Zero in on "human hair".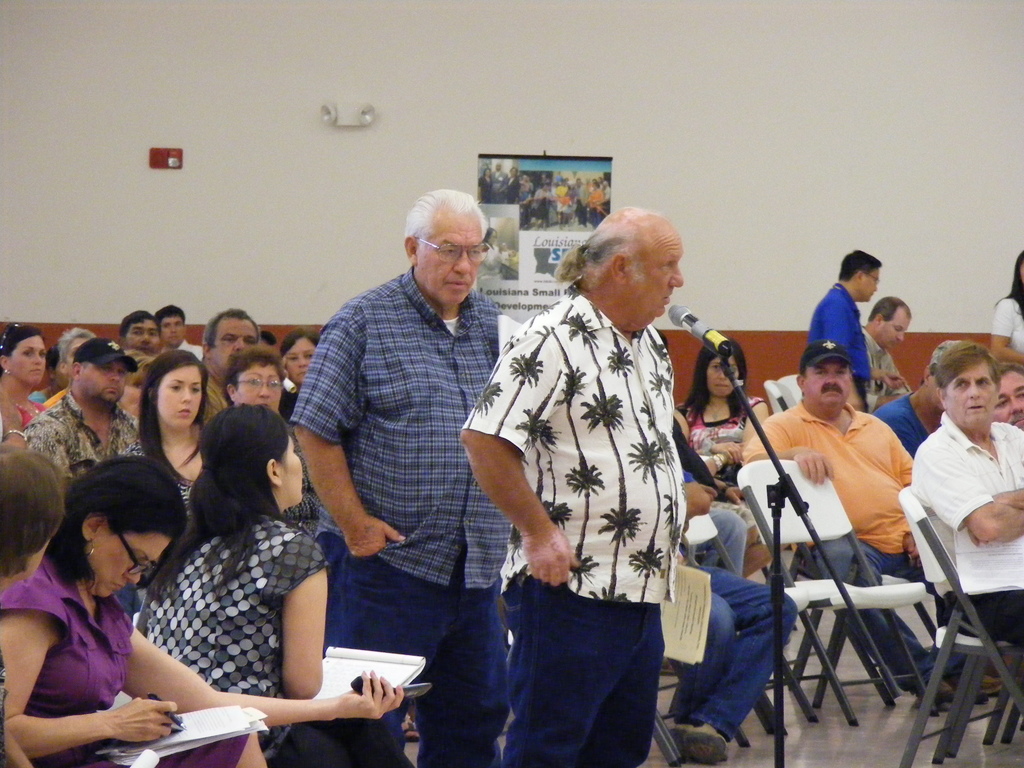
Zeroed in: x1=682, y1=338, x2=749, y2=420.
